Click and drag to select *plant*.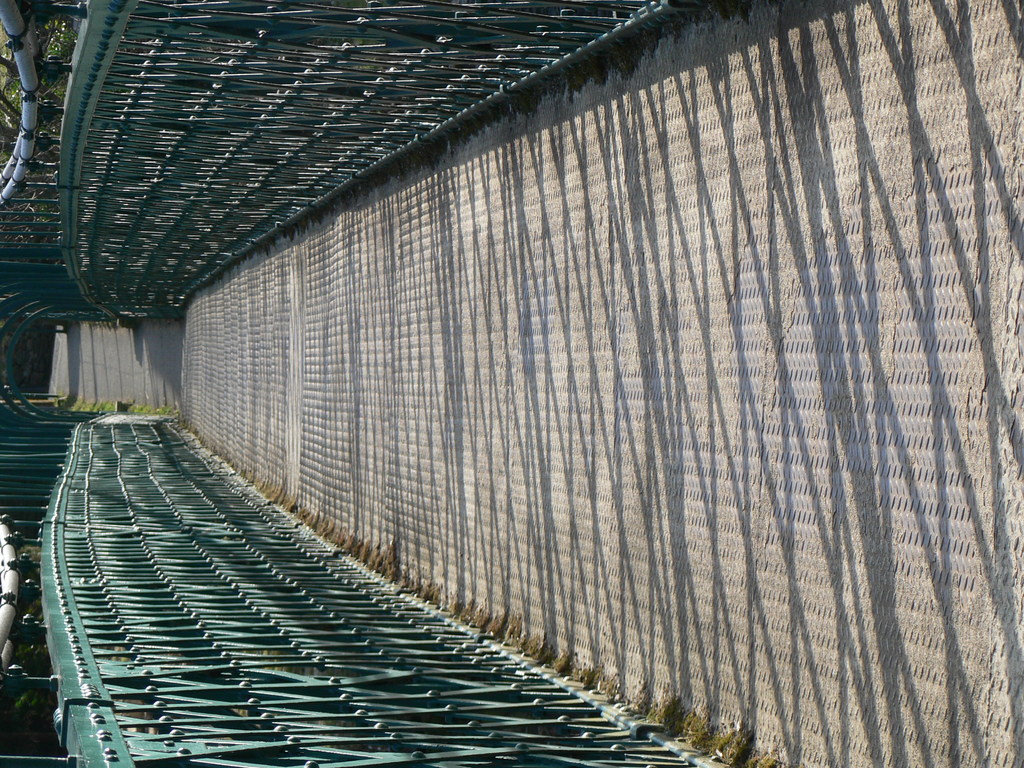
Selection: detection(384, 146, 442, 177).
